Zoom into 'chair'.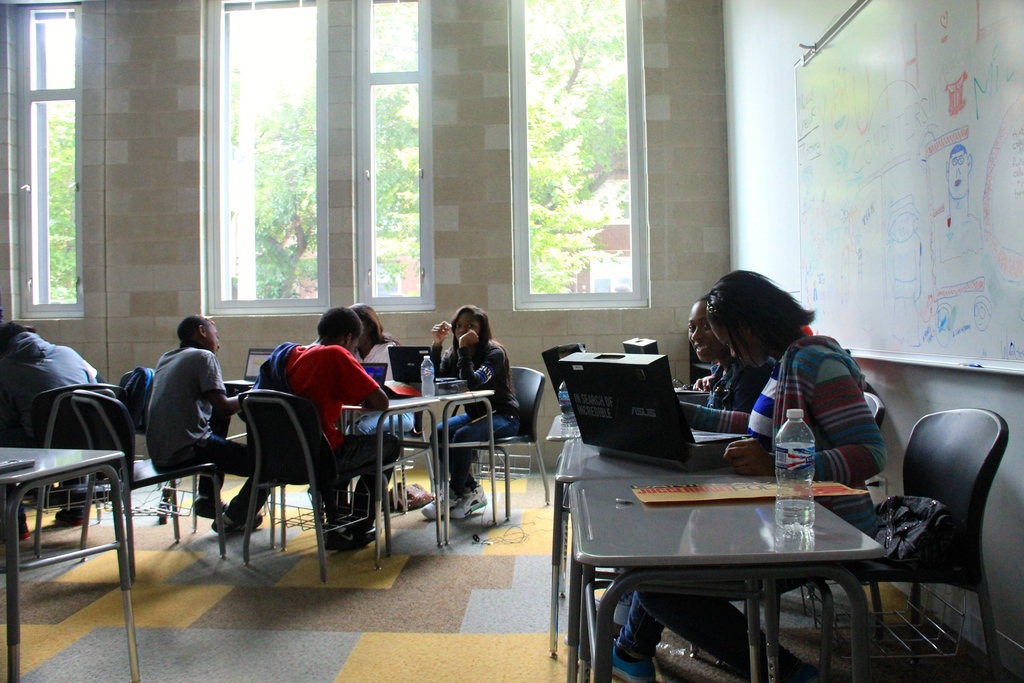
Zoom target: pyautogui.locateOnScreen(59, 388, 230, 563).
